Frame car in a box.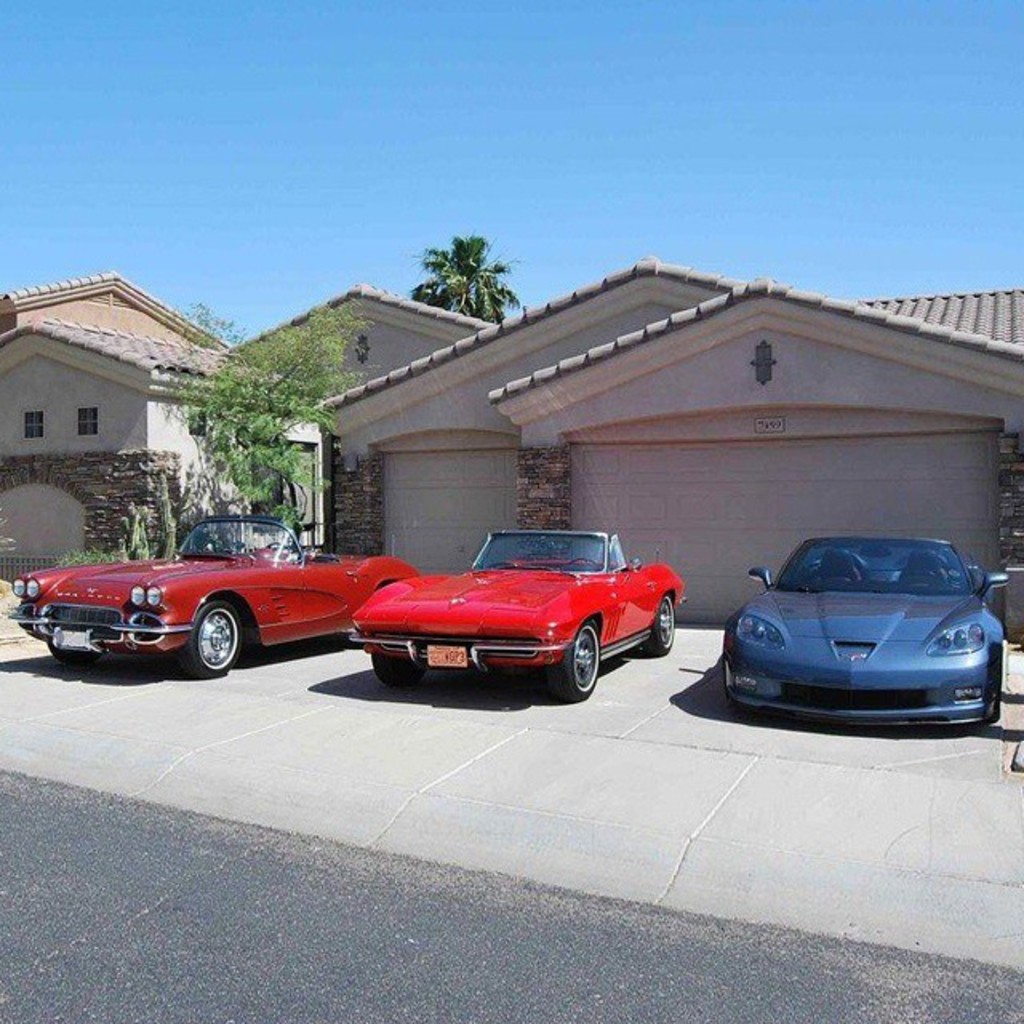
bbox(710, 530, 1011, 741).
